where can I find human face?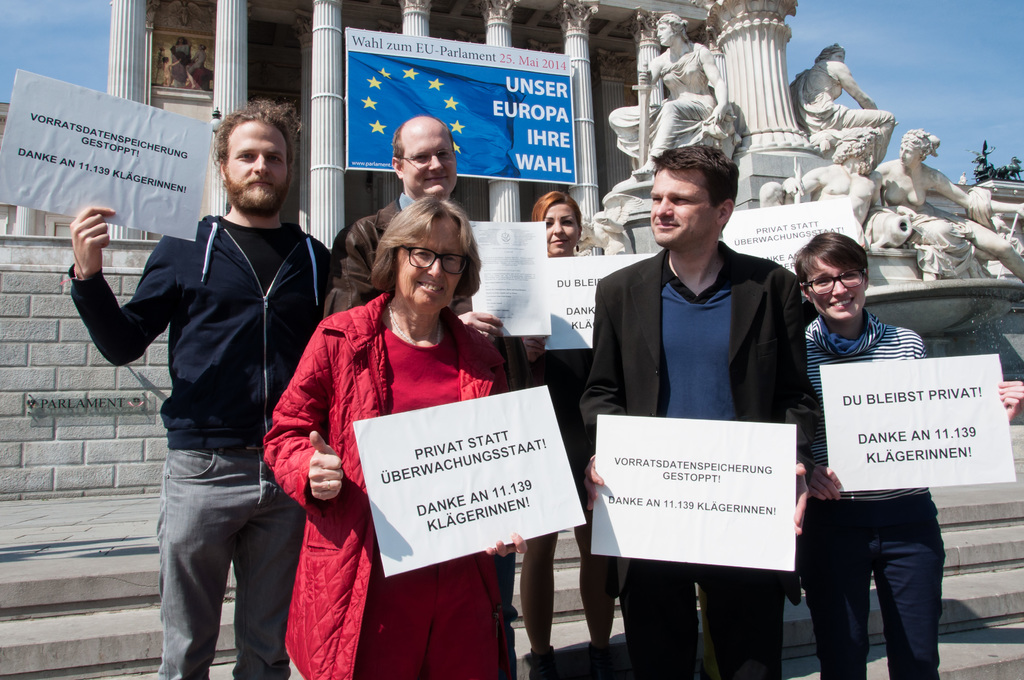
You can find it at [left=399, top=215, right=464, bottom=312].
